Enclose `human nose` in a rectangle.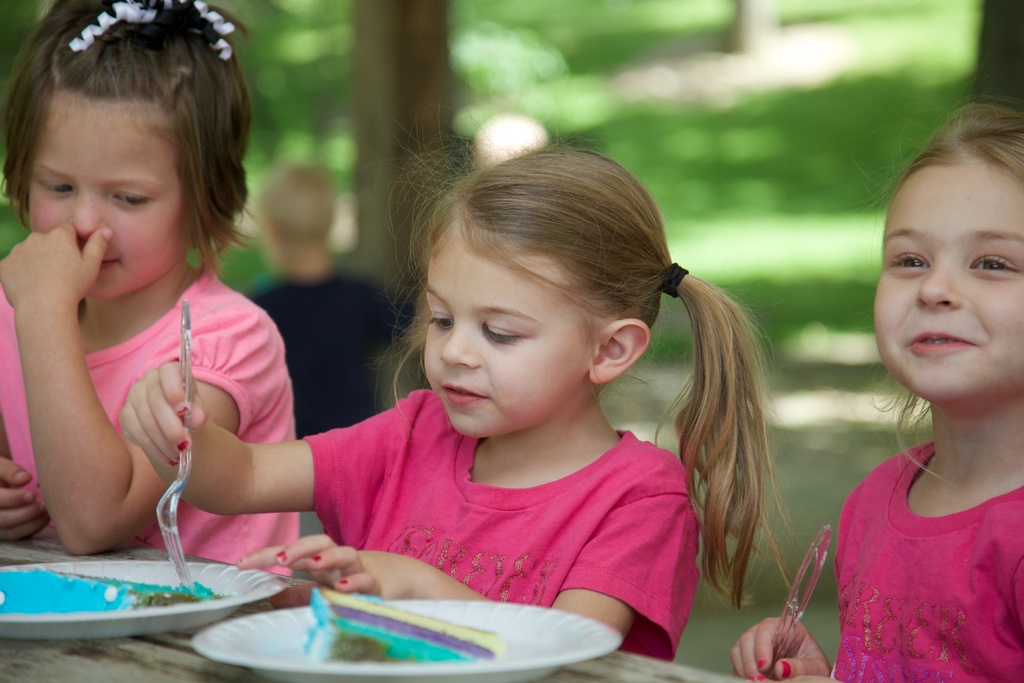
(x1=916, y1=257, x2=963, y2=309).
